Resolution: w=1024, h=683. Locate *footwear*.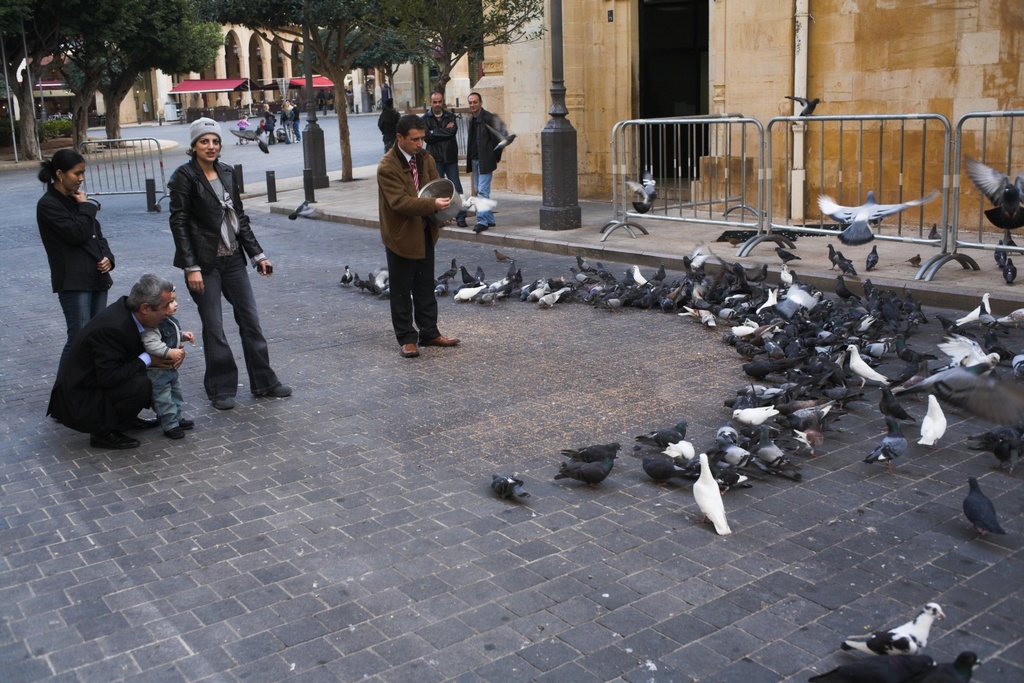
{"x1": 472, "y1": 222, "x2": 492, "y2": 235}.
